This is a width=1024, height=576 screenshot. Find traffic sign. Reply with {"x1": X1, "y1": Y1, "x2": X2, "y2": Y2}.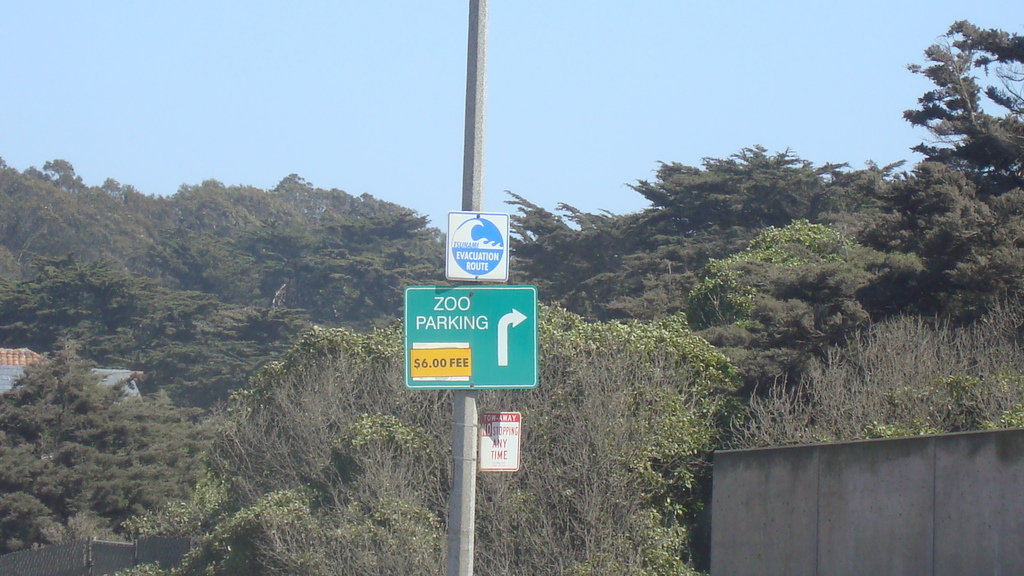
{"x1": 474, "y1": 410, "x2": 521, "y2": 474}.
